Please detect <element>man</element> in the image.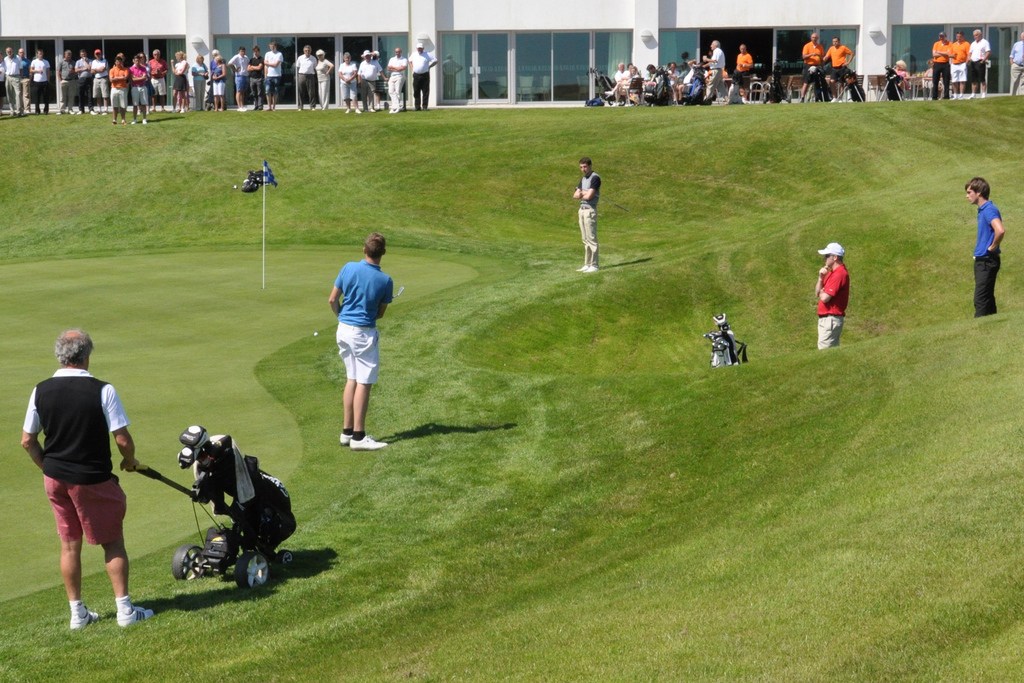
<bbox>3, 47, 21, 118</bbox>.
